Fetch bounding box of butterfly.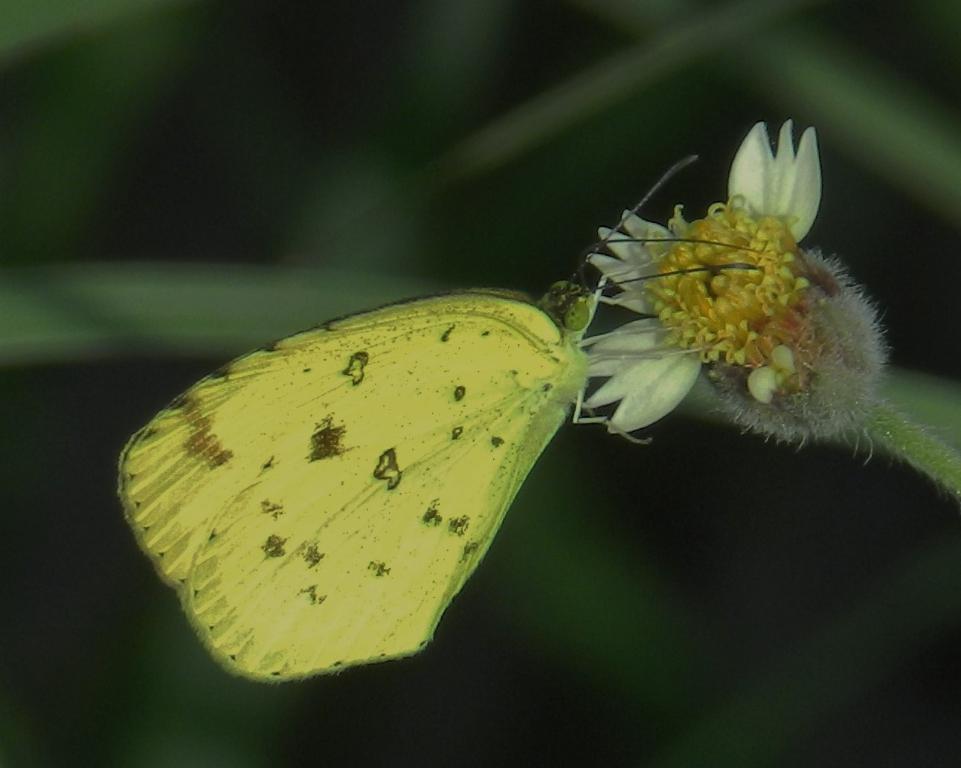
Bbox: <bbox>118, 151, 768, 677</bbox>.
